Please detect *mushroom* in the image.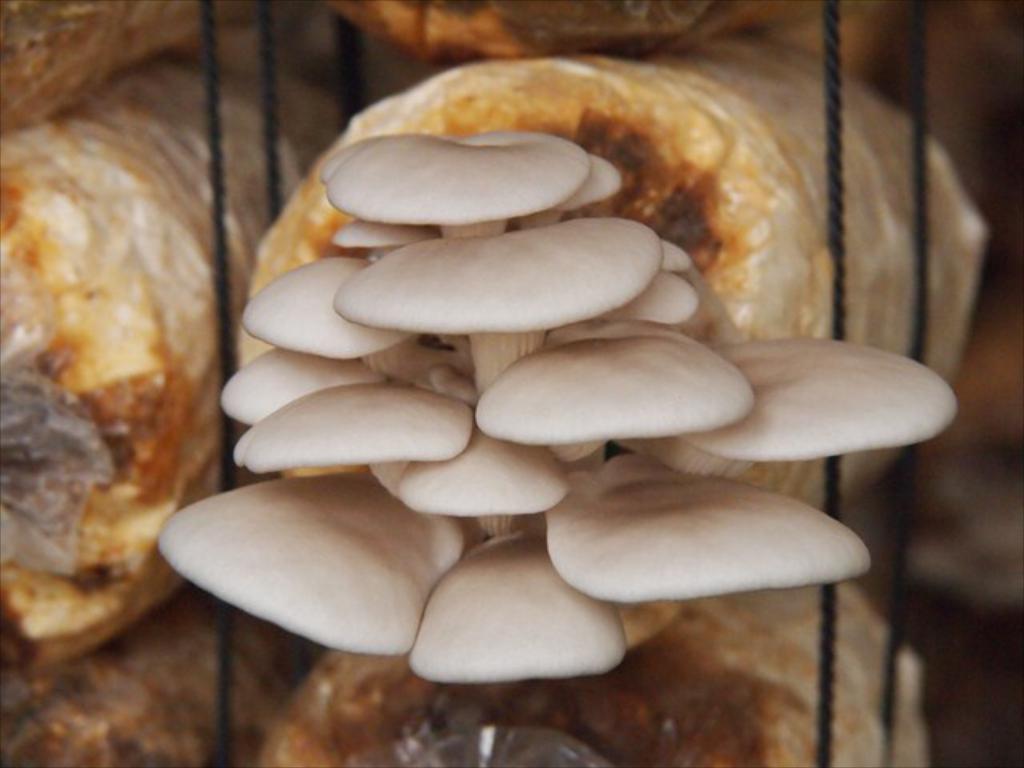
(left=211, top=346, right=376, bottom=435).
